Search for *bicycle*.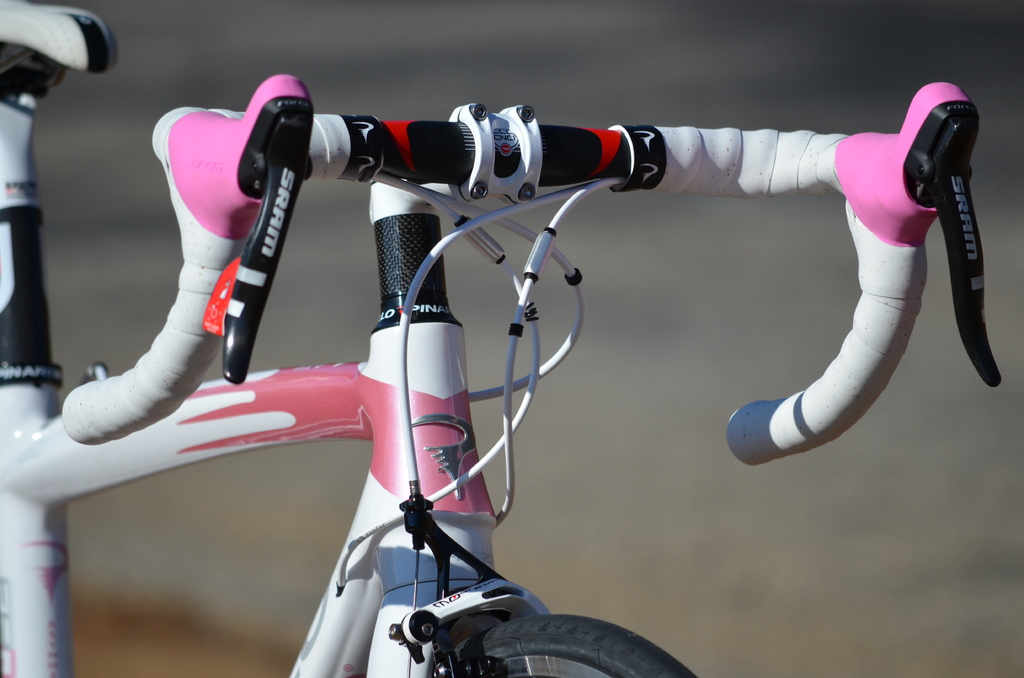
Found at l=76, t=40, r=964, b=644.
